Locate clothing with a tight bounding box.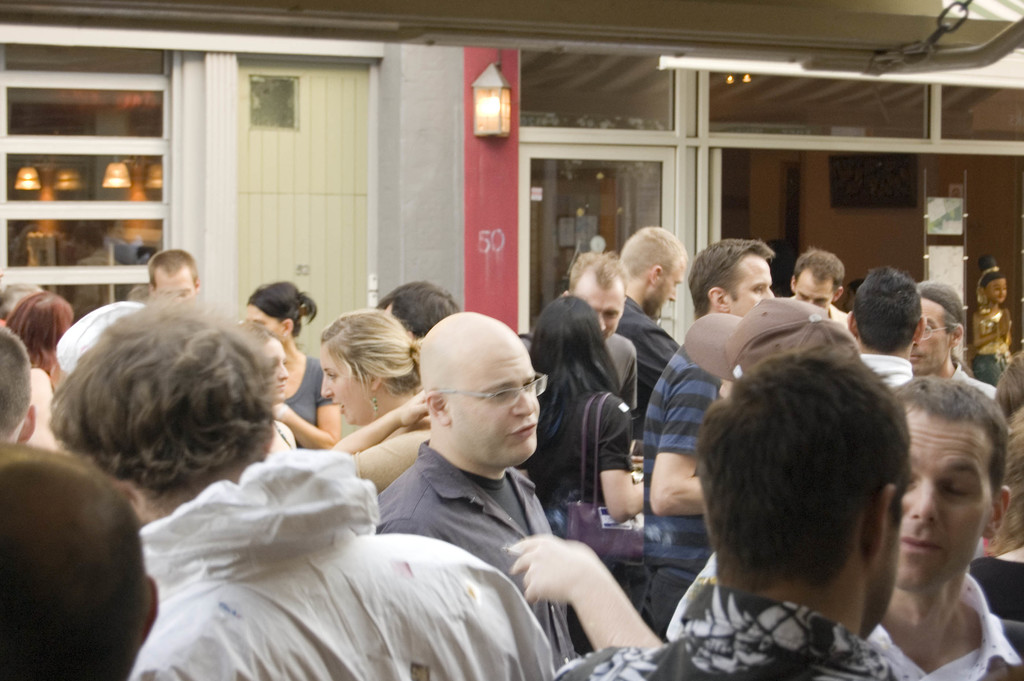
365,440,576,680.
